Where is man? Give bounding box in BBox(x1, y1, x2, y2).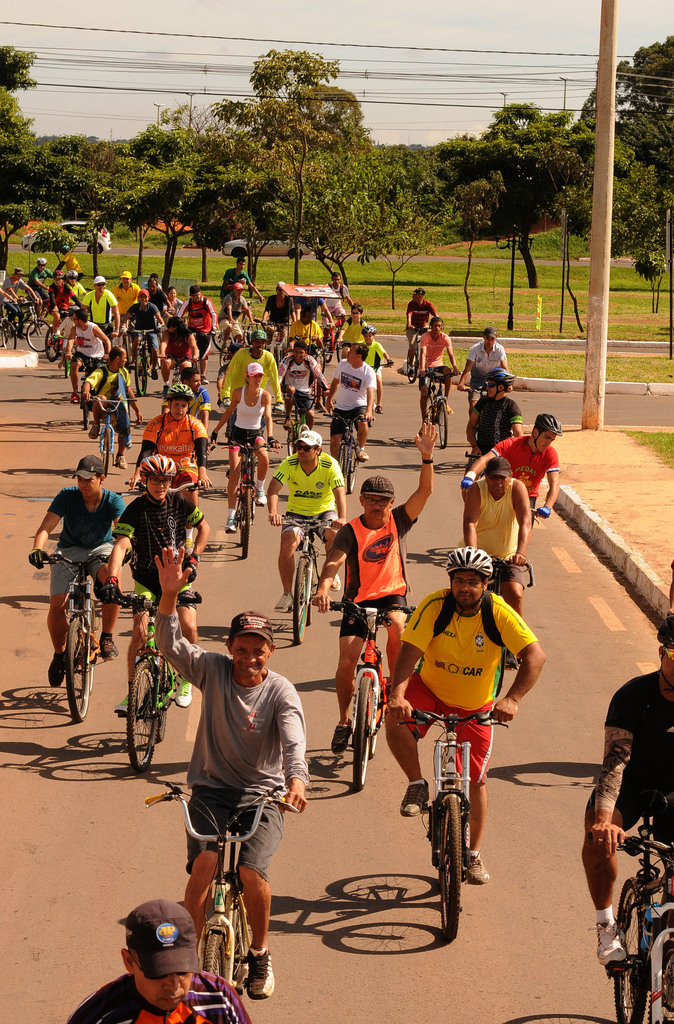
BBox(399, 283, 445, 379).
